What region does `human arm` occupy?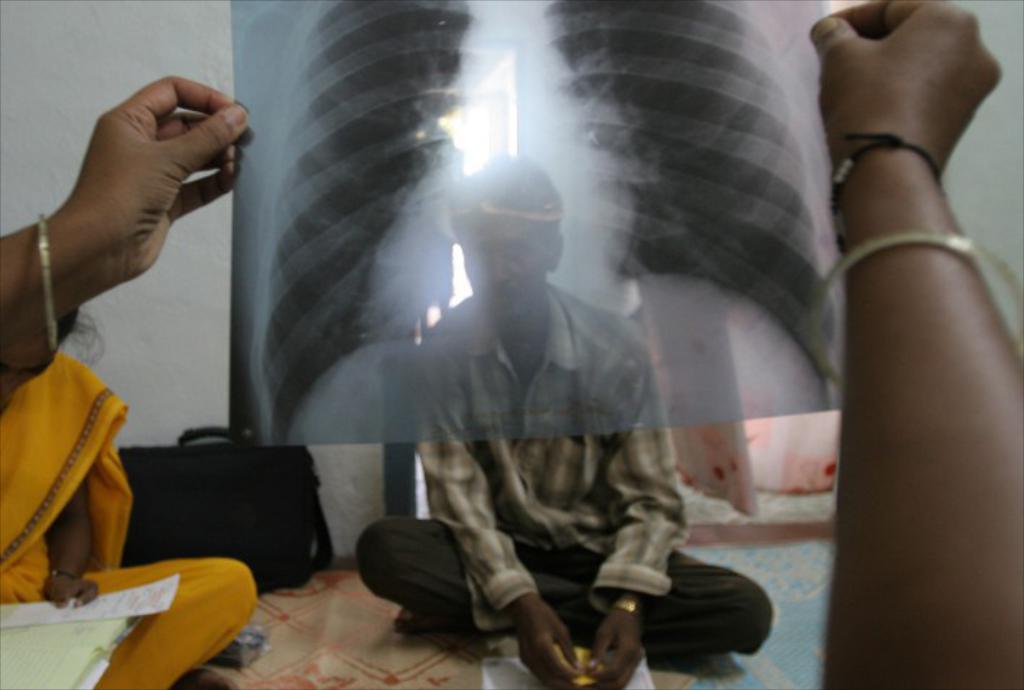
<region>585, 357, 689, 689</region>.
